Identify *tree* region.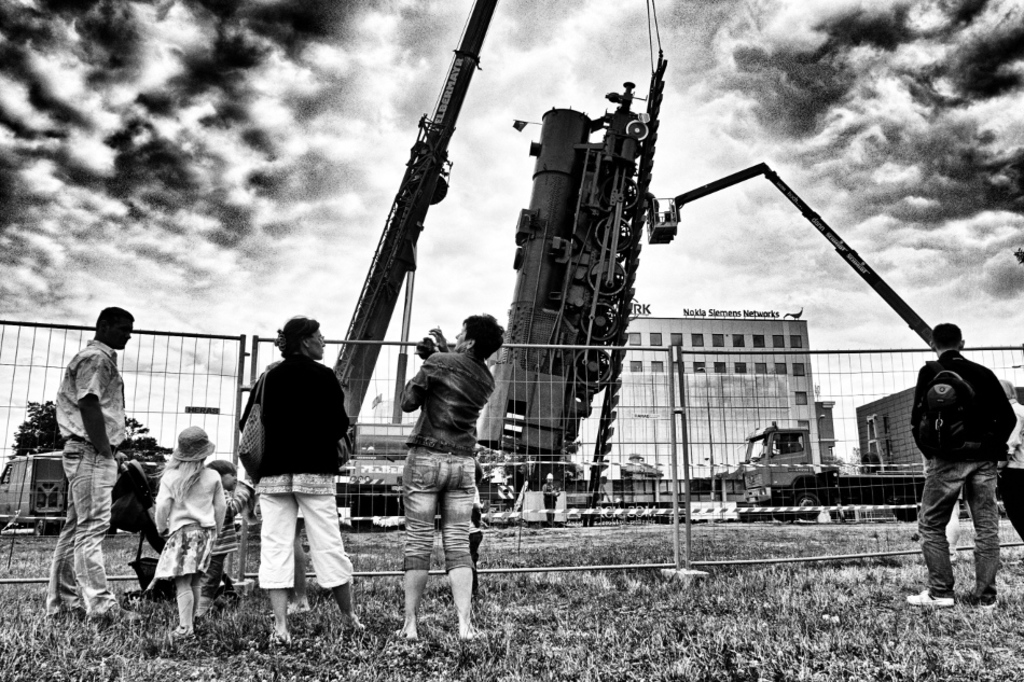
Region: [x1=5, y1=396, x2=166, y2=538].
